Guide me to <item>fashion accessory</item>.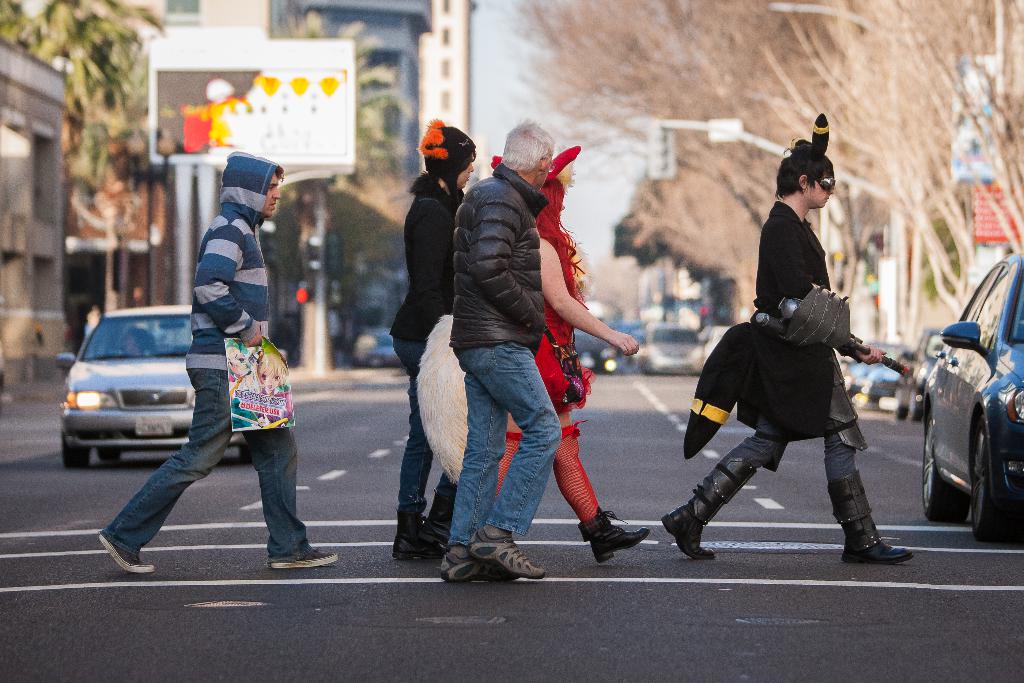
Guidance: x1=575, y1=503, x2=652, y2=561.
